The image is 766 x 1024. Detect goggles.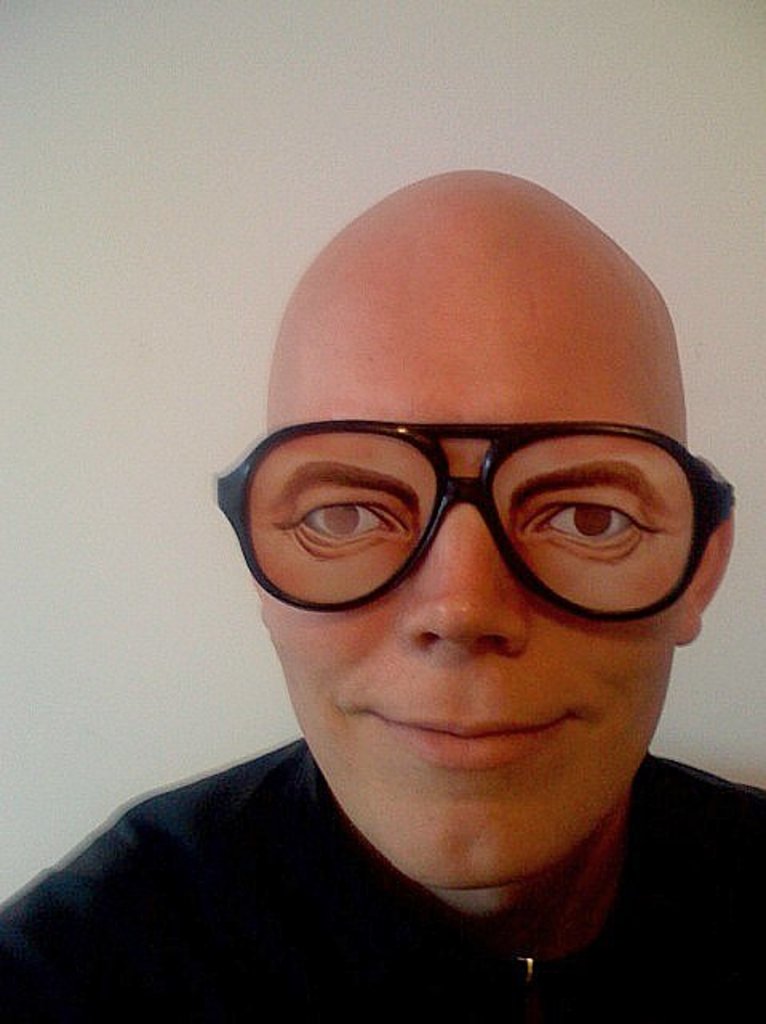
Detection: 208 419 744 614.
